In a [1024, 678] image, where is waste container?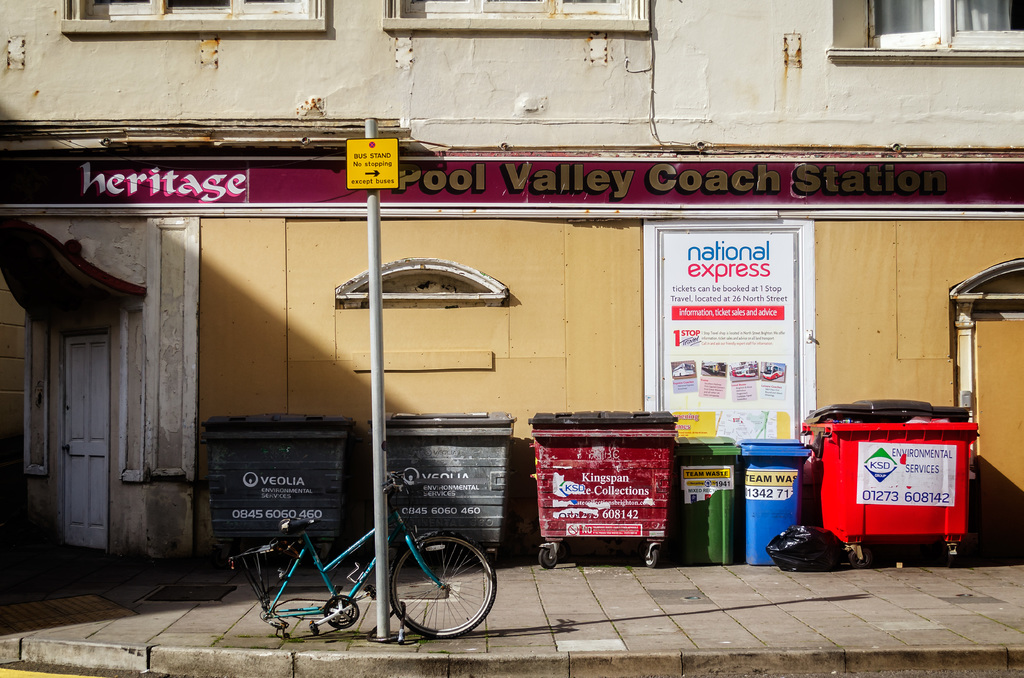
(left=804, top=423, right=986, bottom=579).
